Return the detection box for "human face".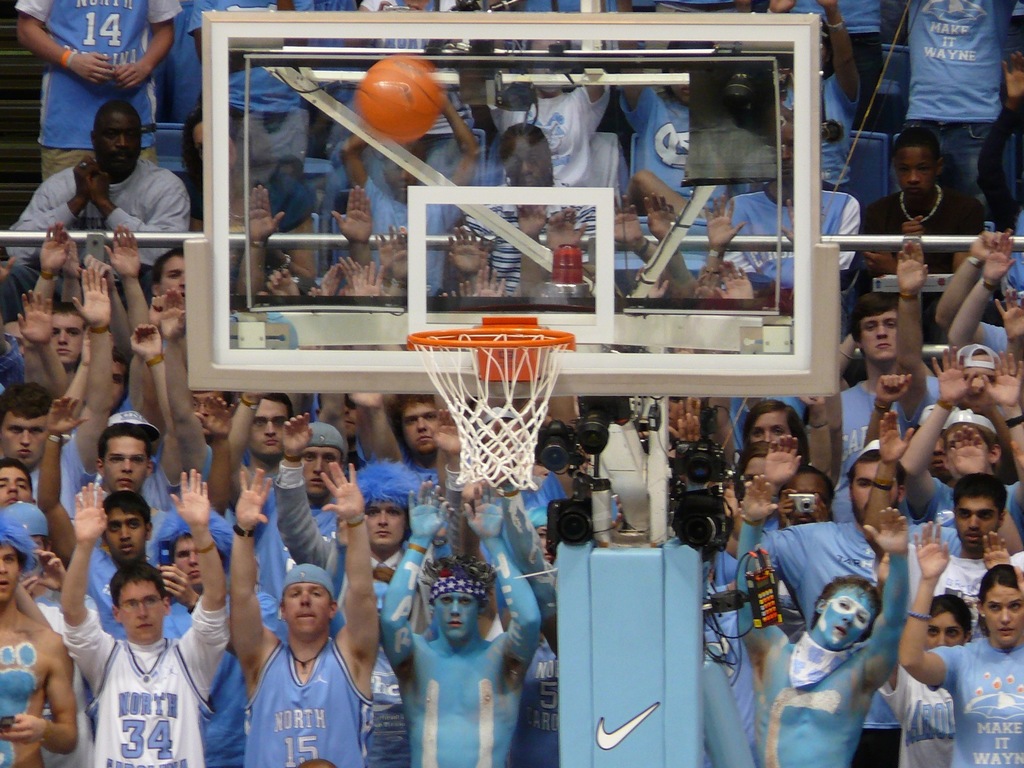
{"x1": 892, "y1": 140, "x2": 929, "y2": 196}.
